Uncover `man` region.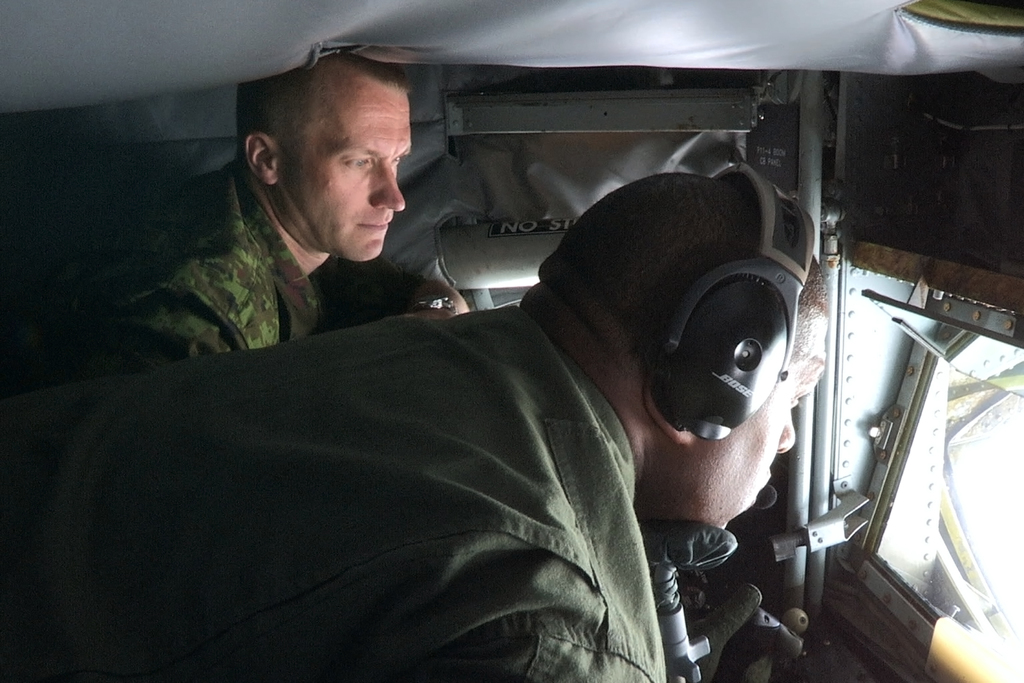
Uncovered: x1=40, y1=48, x2=413, y2=379.
